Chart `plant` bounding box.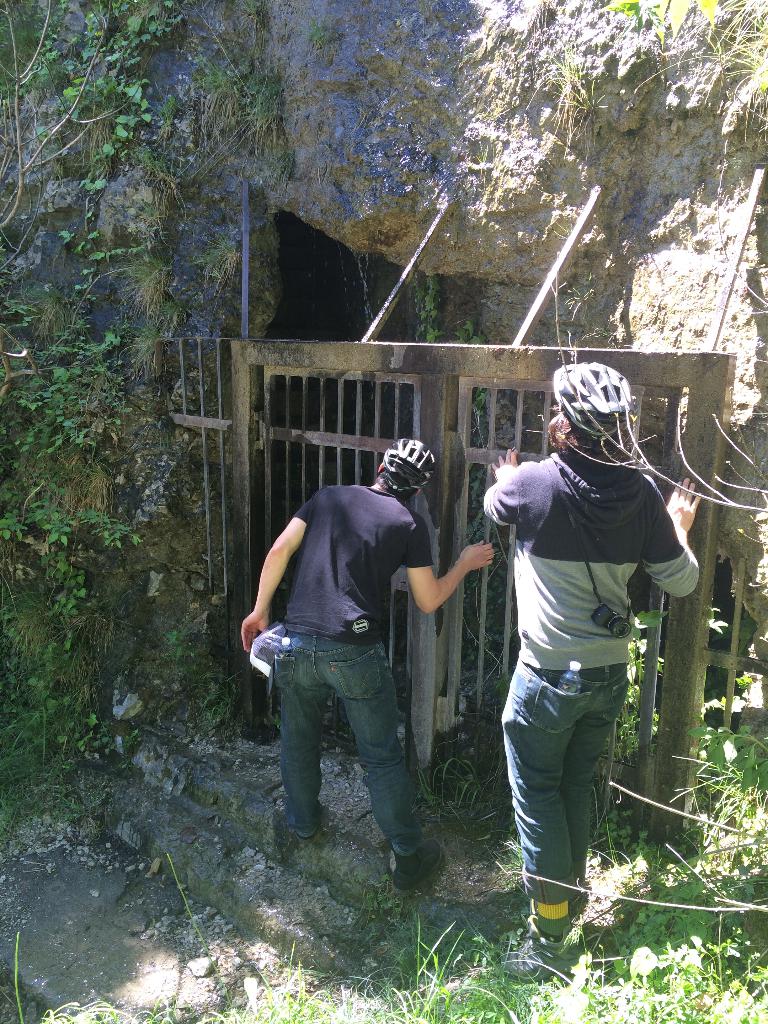
Charted: [476,108,506,122].
